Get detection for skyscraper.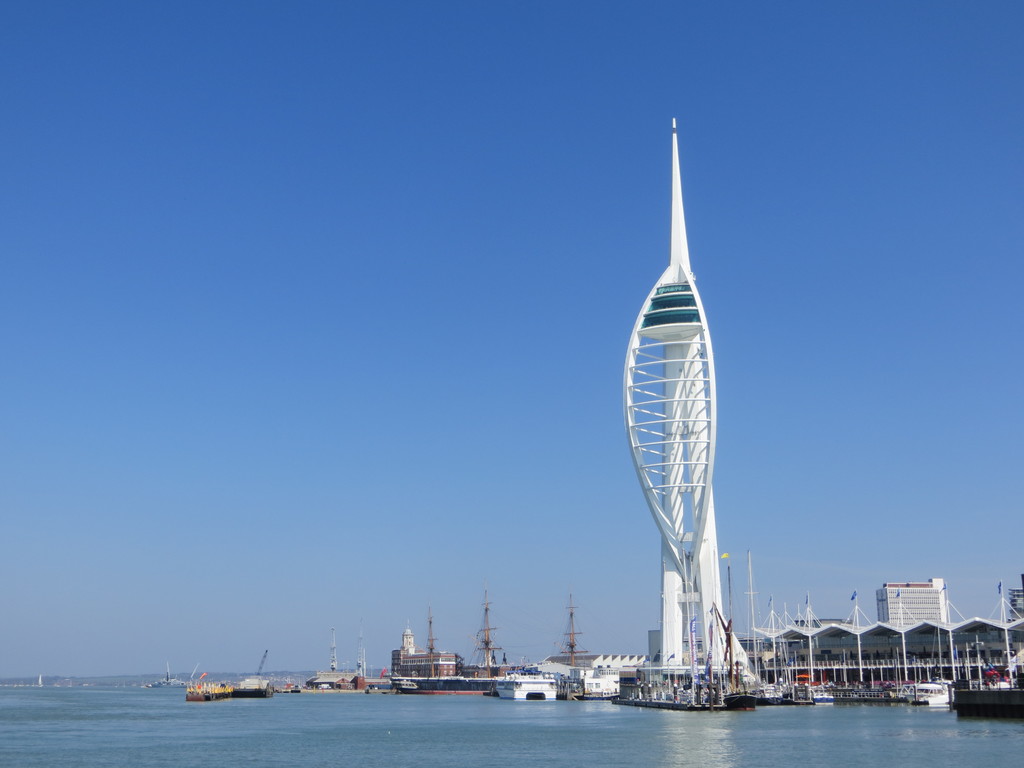
Detection: rect(879, 579, 950, 621).
